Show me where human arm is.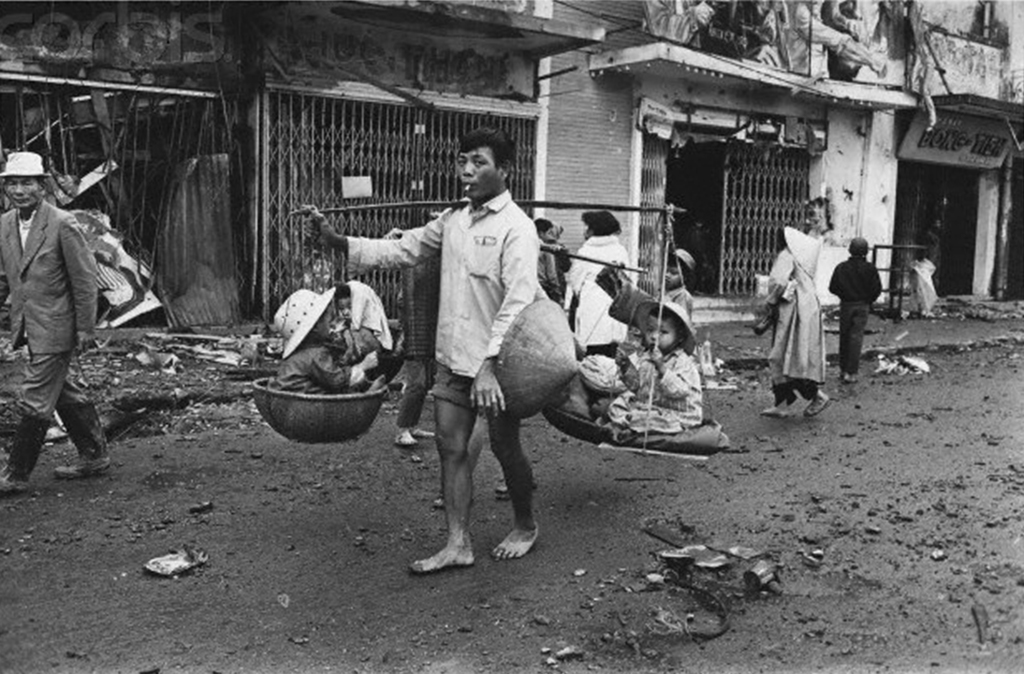
human arm is at {"x1": 319, "y1": 345, "x2": 380, "y2": 397}.
